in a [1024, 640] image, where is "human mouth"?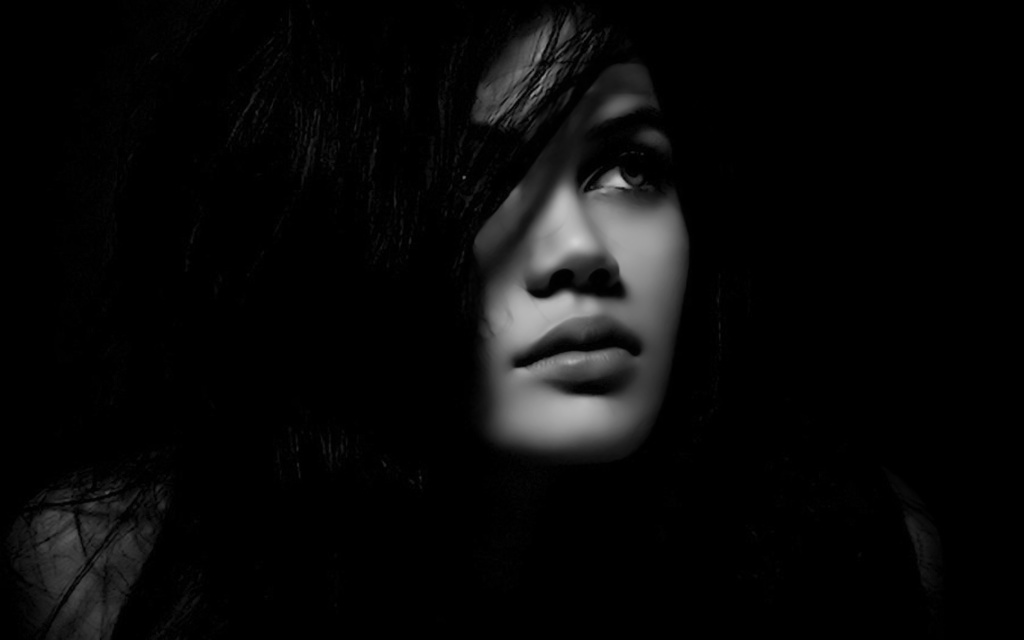
box(506, 309, 646, 385).
